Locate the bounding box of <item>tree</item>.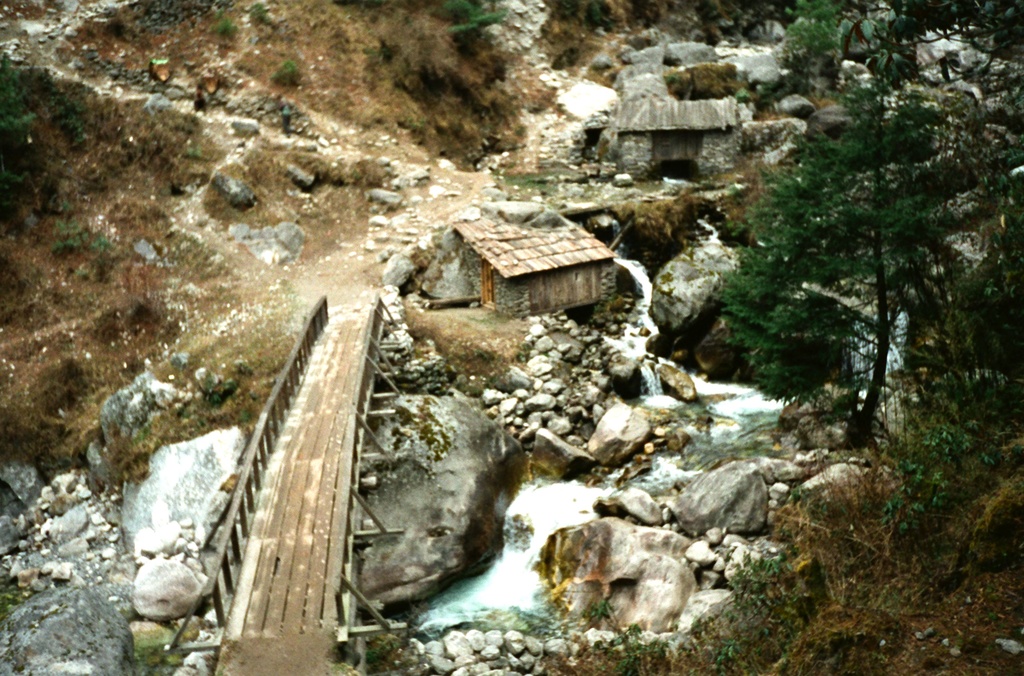
Bounding box: bbox(699, 68, 963, 453).
